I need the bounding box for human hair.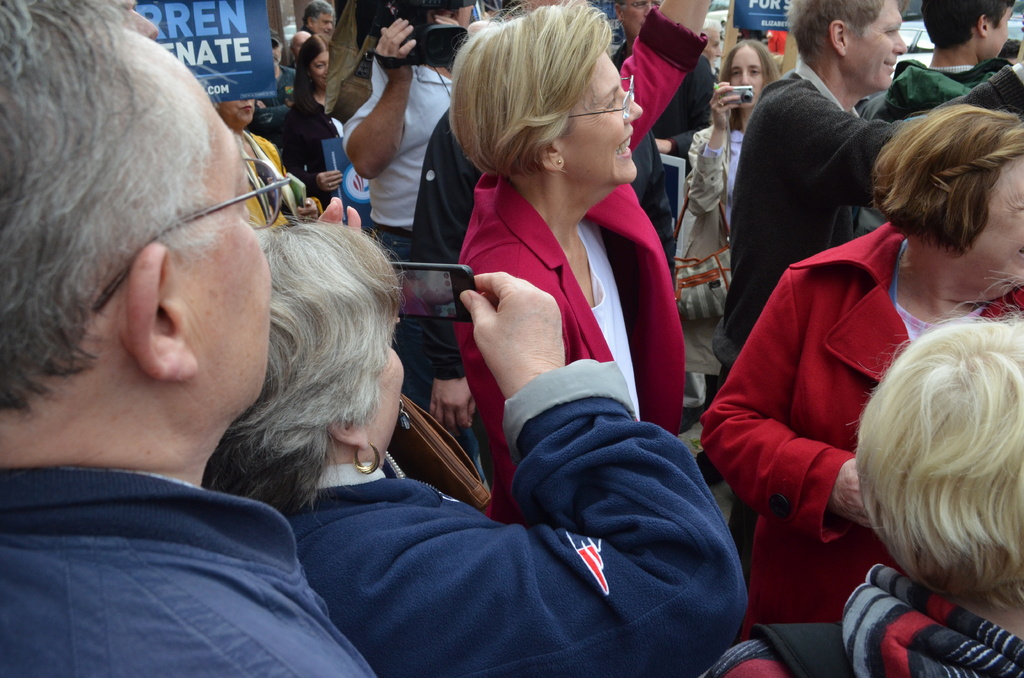
Here it is: (284,29,328,141).
